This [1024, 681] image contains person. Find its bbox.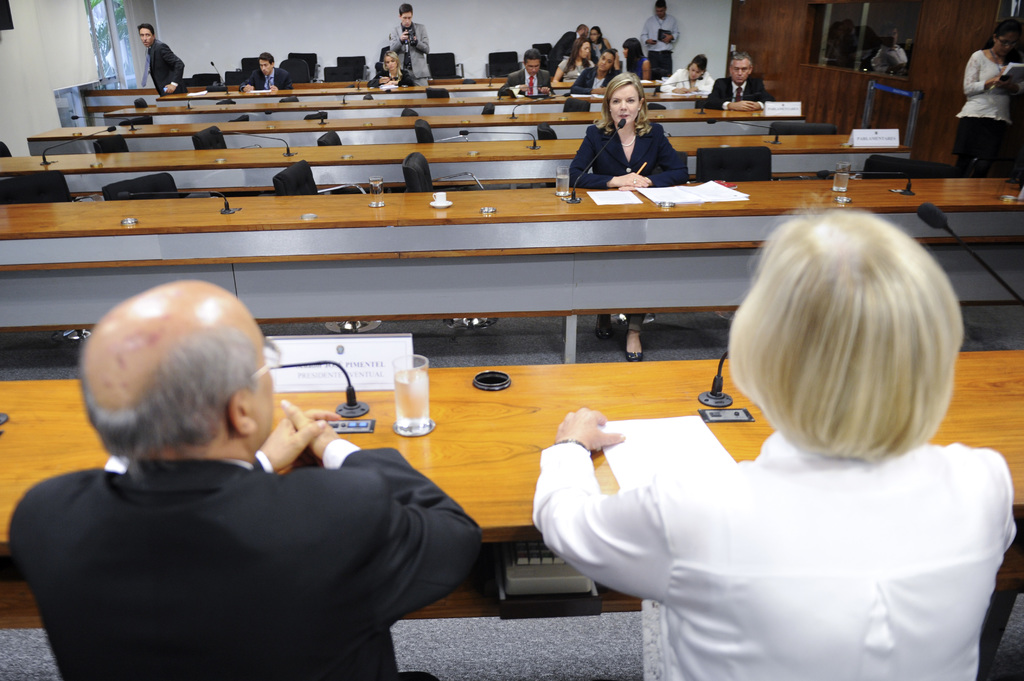
(left=653, top=59, right=721, bottom=101).
